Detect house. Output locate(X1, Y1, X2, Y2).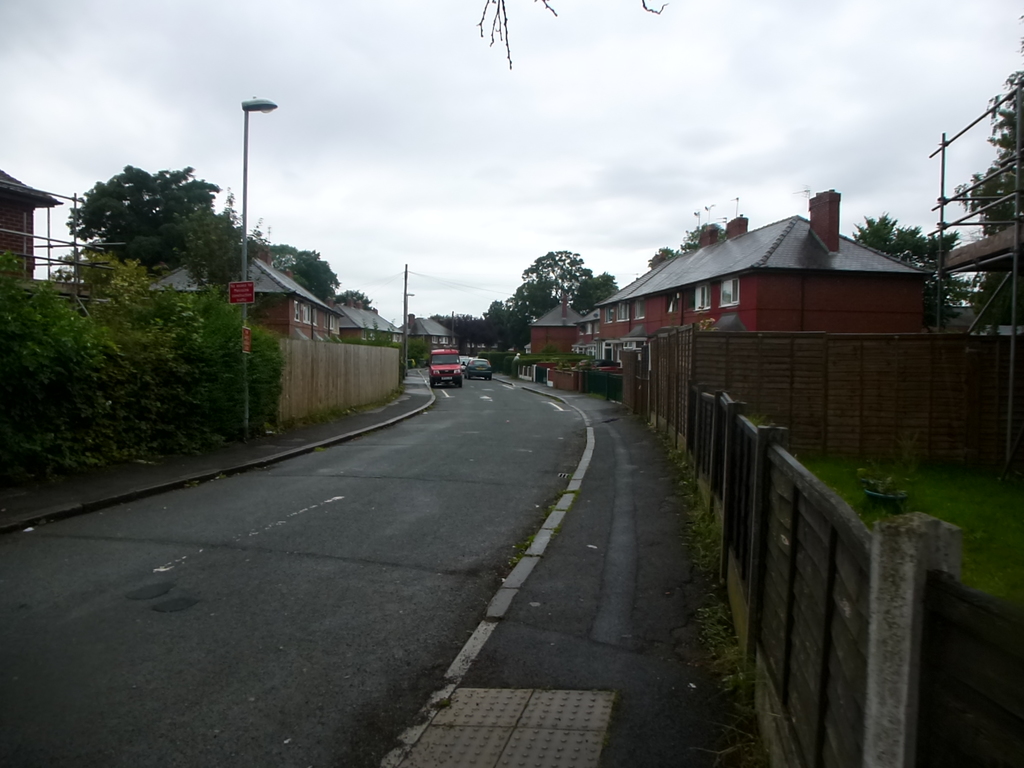
locate(598, 197, 913, 362).
